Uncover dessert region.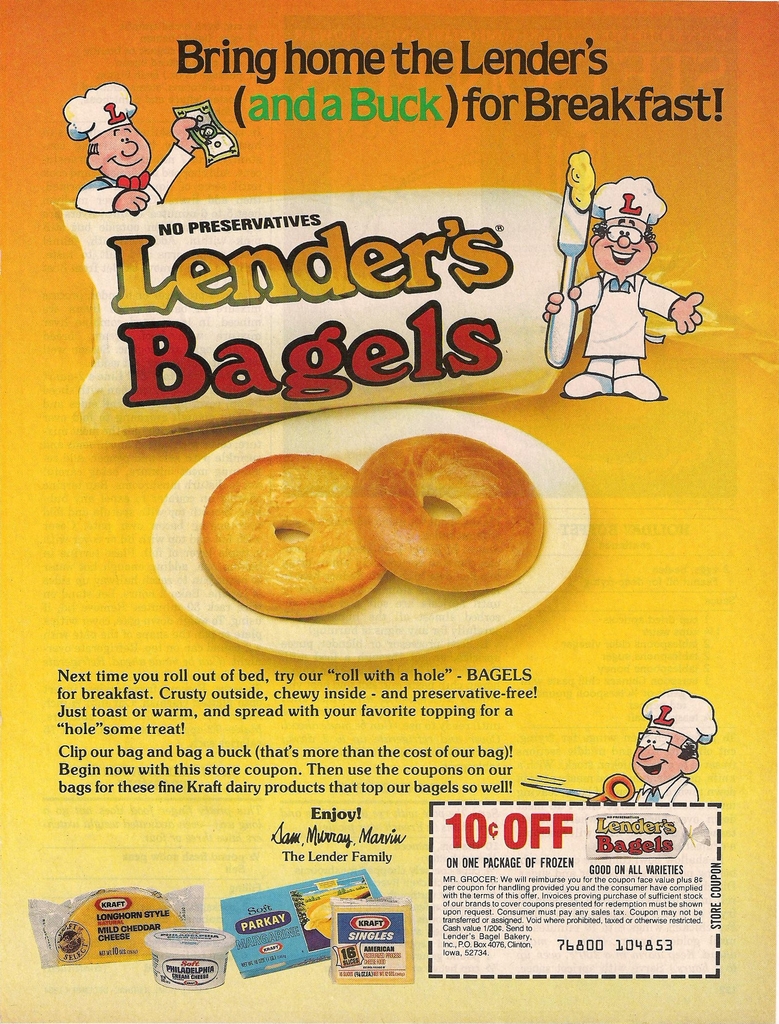
Uncovered: <region>196, 439, 390, 644</region>.
